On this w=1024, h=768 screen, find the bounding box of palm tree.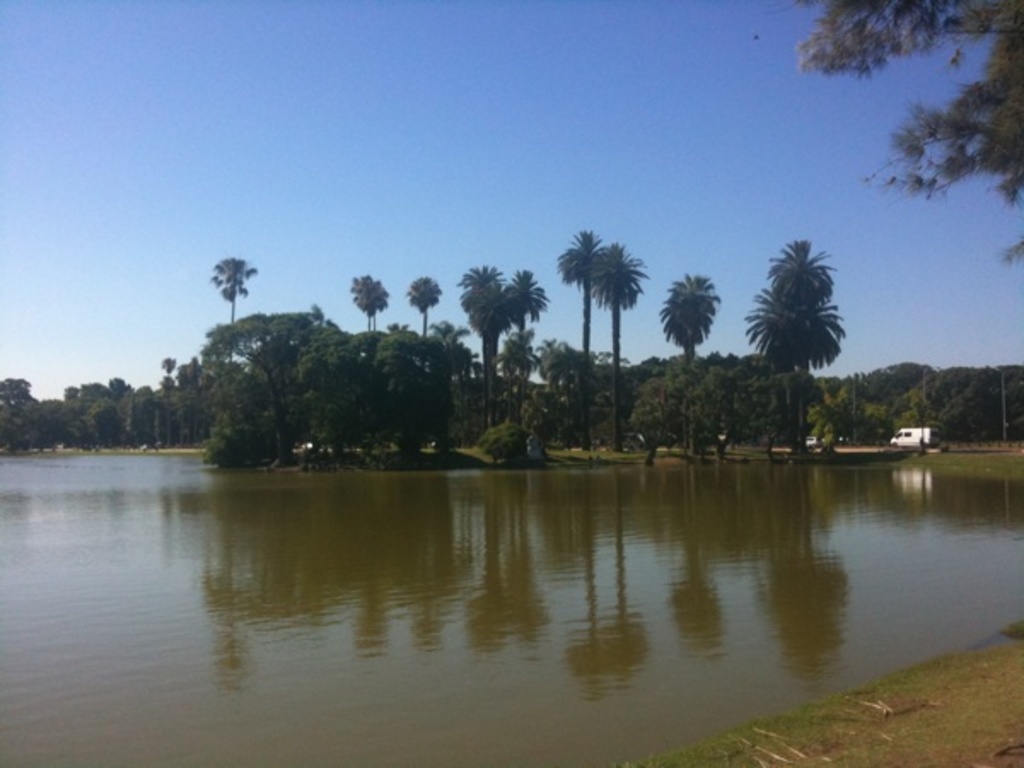
Bounding box: (x1=335, y1=266, x2=382, y2=364).
